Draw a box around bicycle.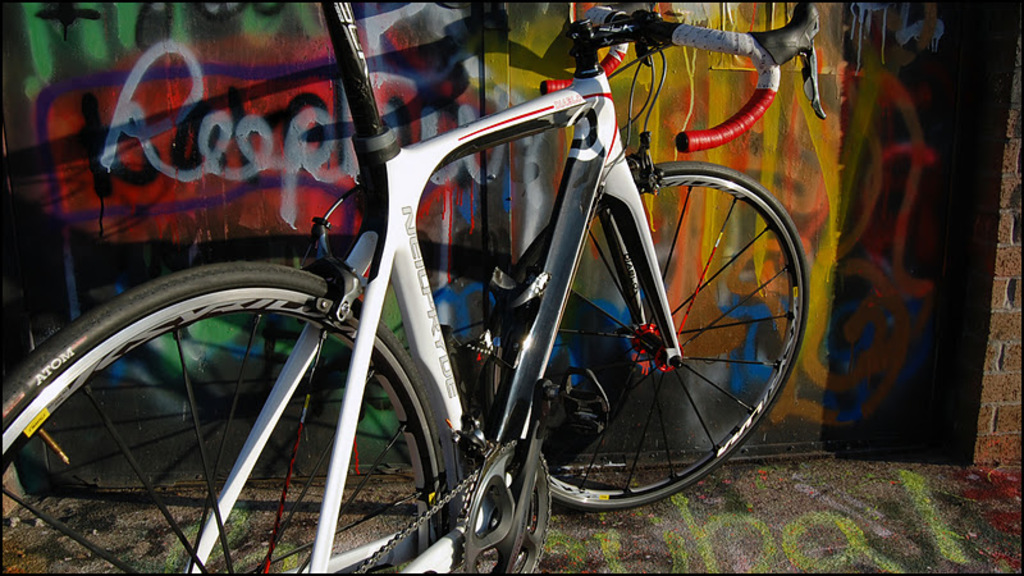
detection(26, 0, 832, 570).
